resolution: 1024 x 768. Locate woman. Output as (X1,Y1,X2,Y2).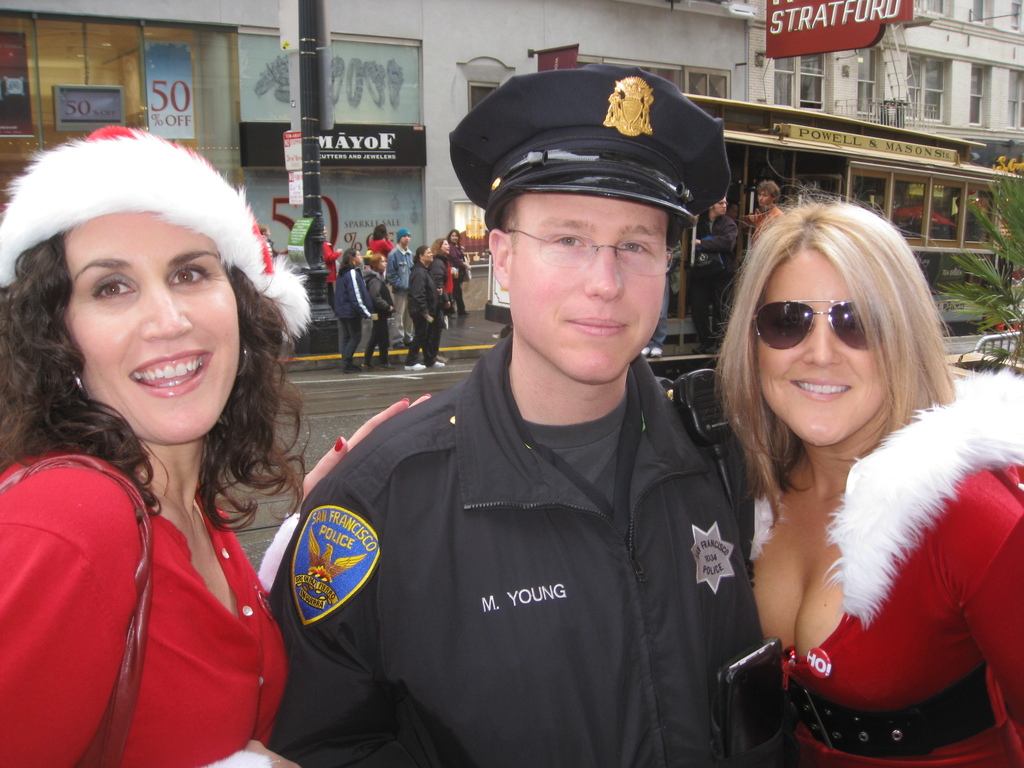
(671,156,1023,767).
